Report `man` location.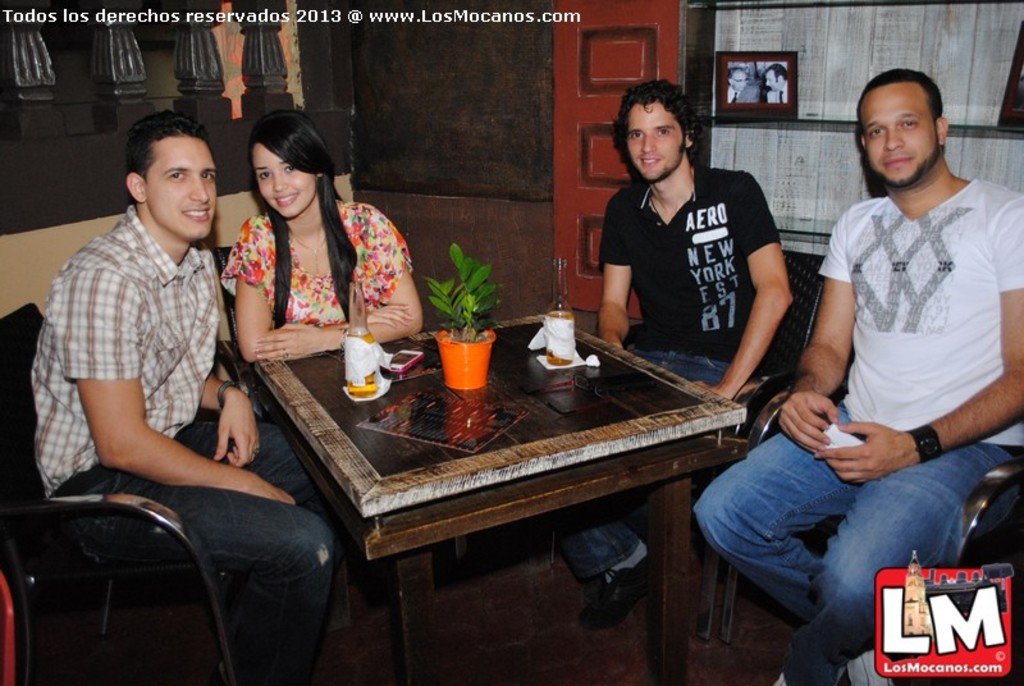
Report: bbox=(727, 70, 760, 101).
